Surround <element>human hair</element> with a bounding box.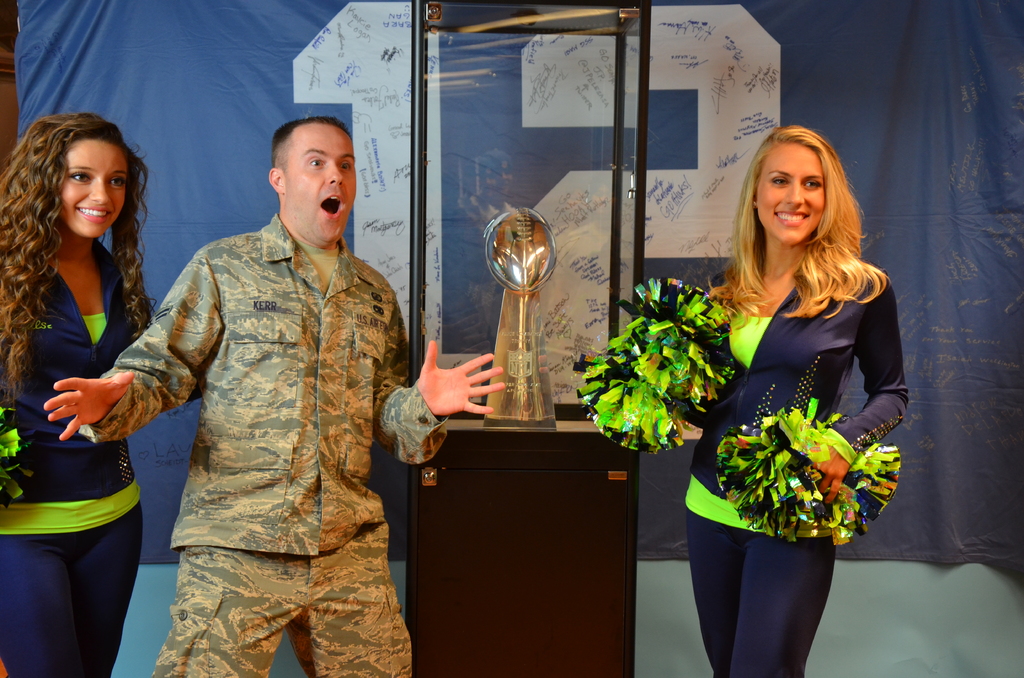
l=13, t=93, r=140, b=329.
